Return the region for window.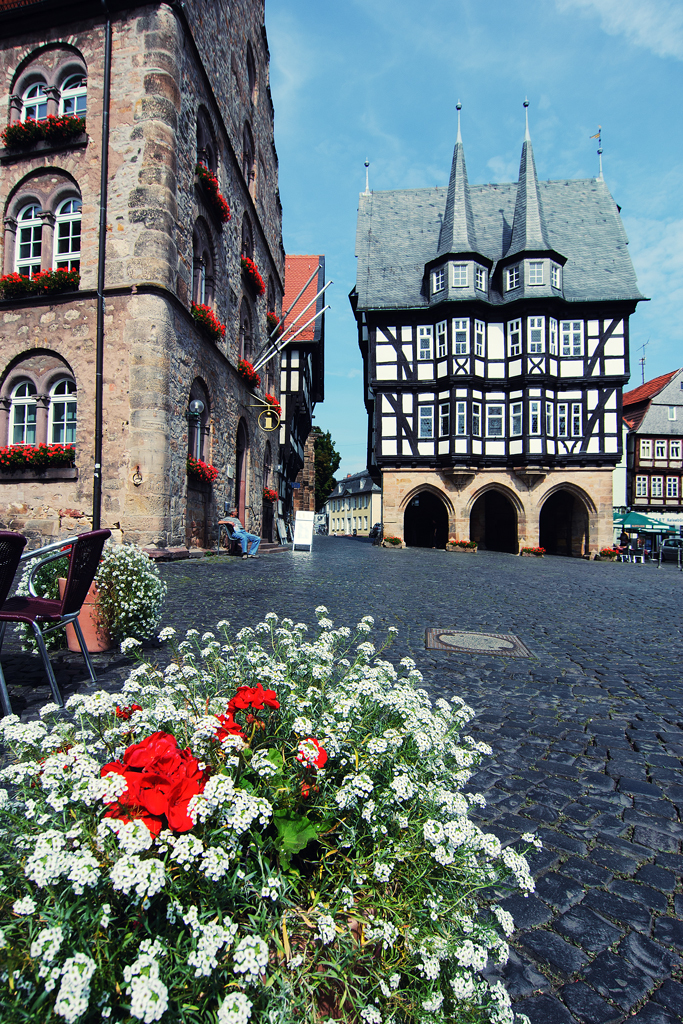
BBox(54, 199, 88, 270).
